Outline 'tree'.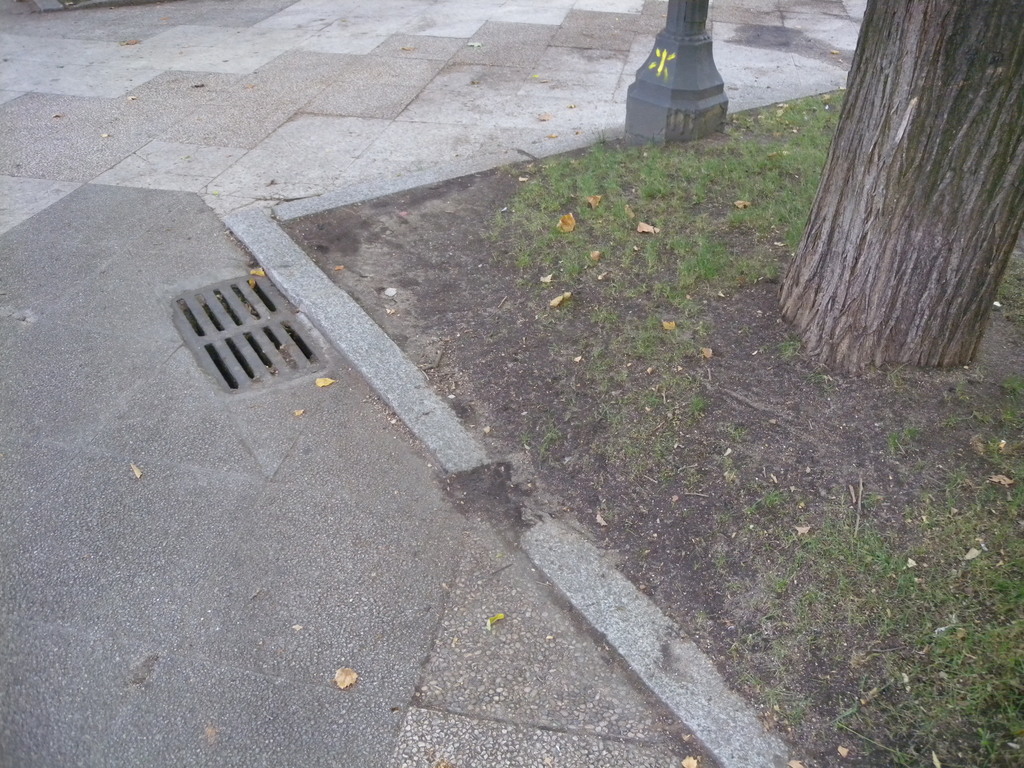
Outline: 776,0,1023,371.
